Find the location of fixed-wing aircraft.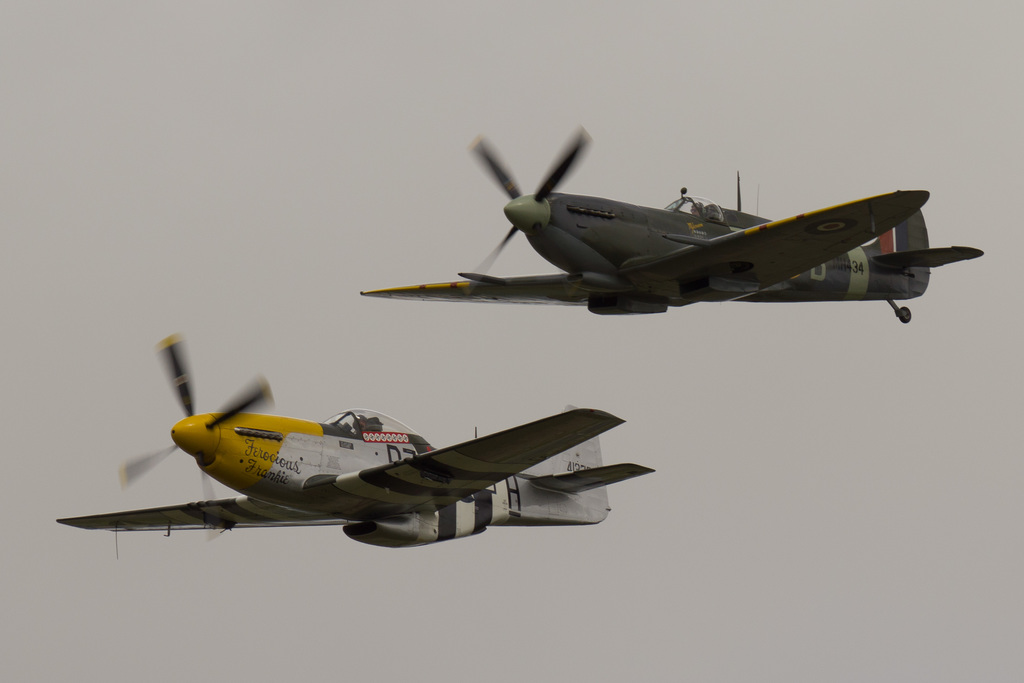
Location: pyautogui.locateOnScreen(54, 324, 653, 548).
